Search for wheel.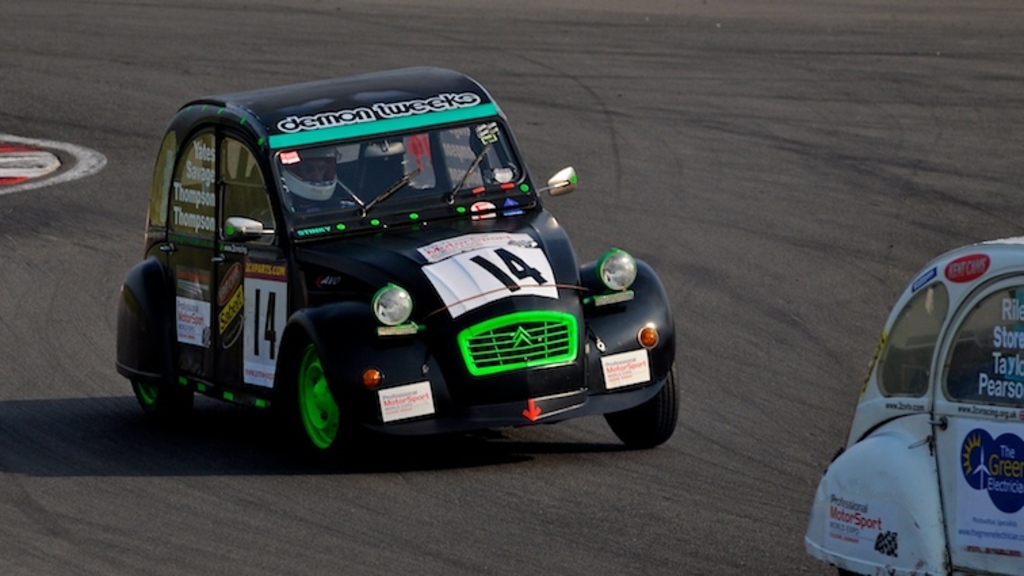
Found at box(274, 323, 349, 455).
